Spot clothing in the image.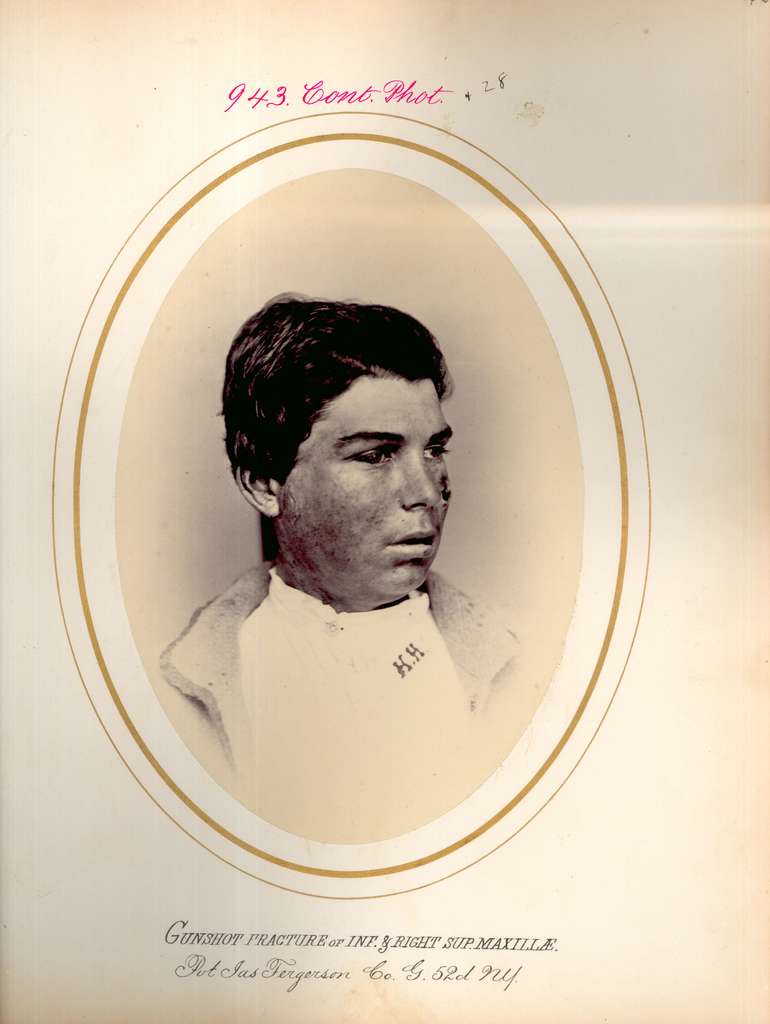
clothing found at detection(164, 541, 551, 846).
